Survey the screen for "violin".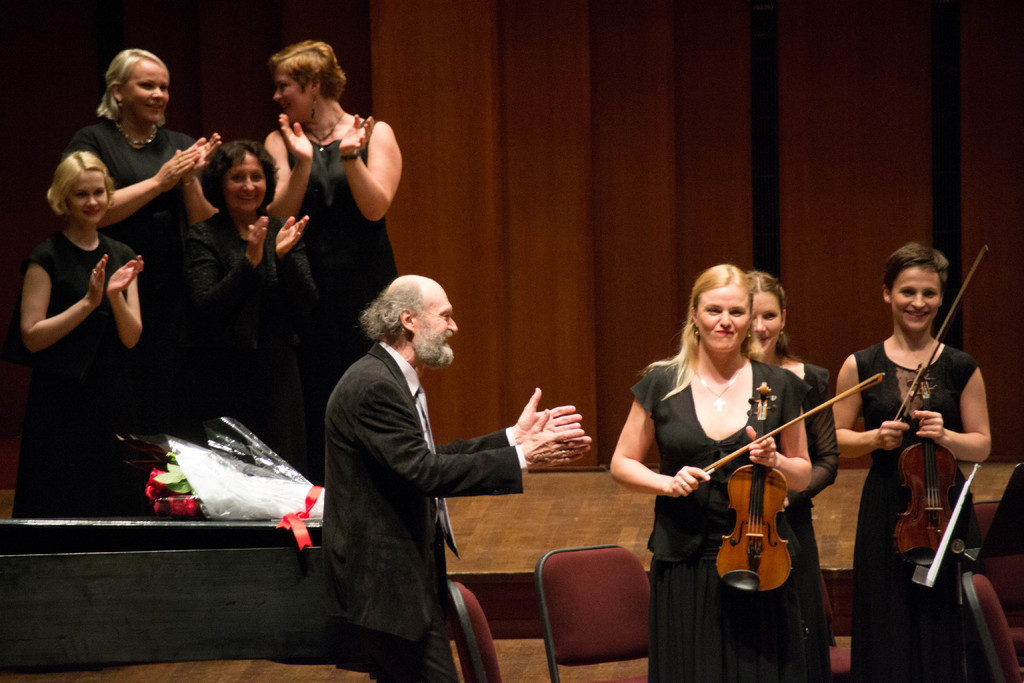
Survey found: <box>685,370,888,596</box>.
